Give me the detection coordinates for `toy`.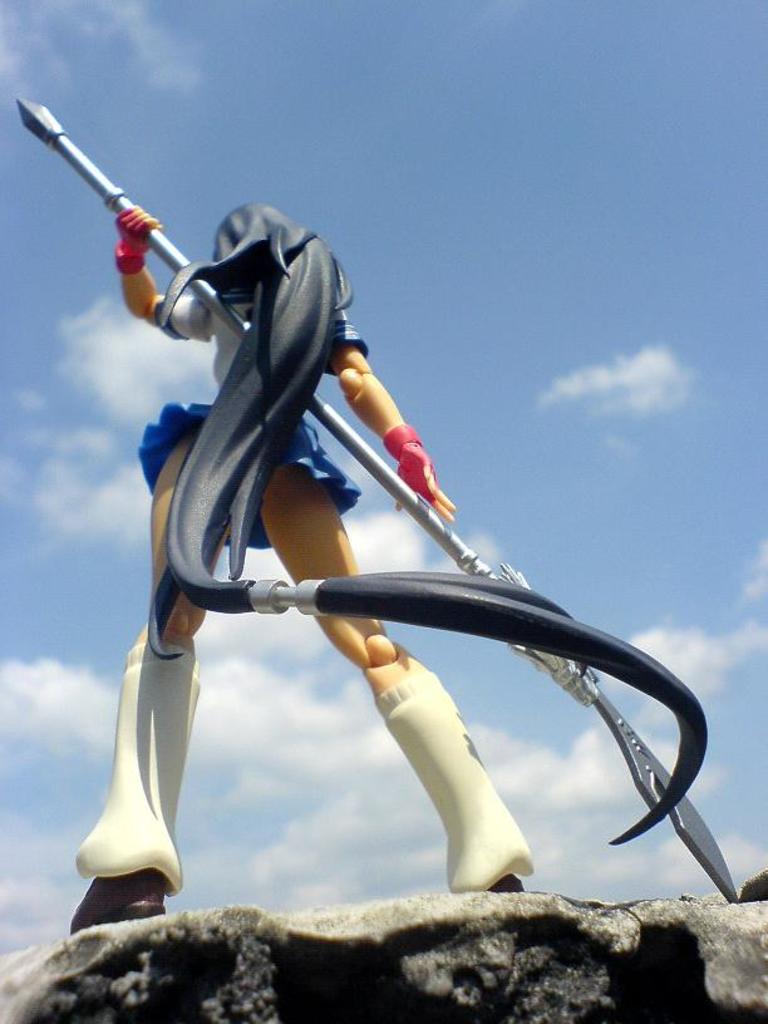
53 192 735 945.
